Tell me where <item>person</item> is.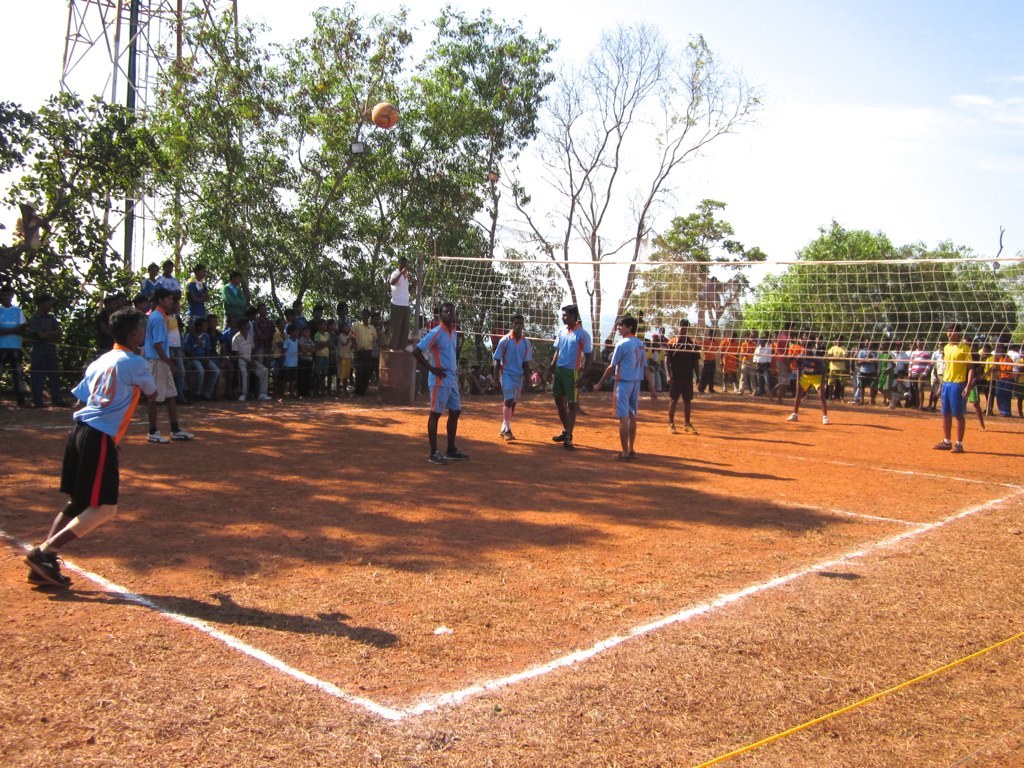
<item>person</item> is at x1=1011 y1=344 x2=1023 y2=419.
